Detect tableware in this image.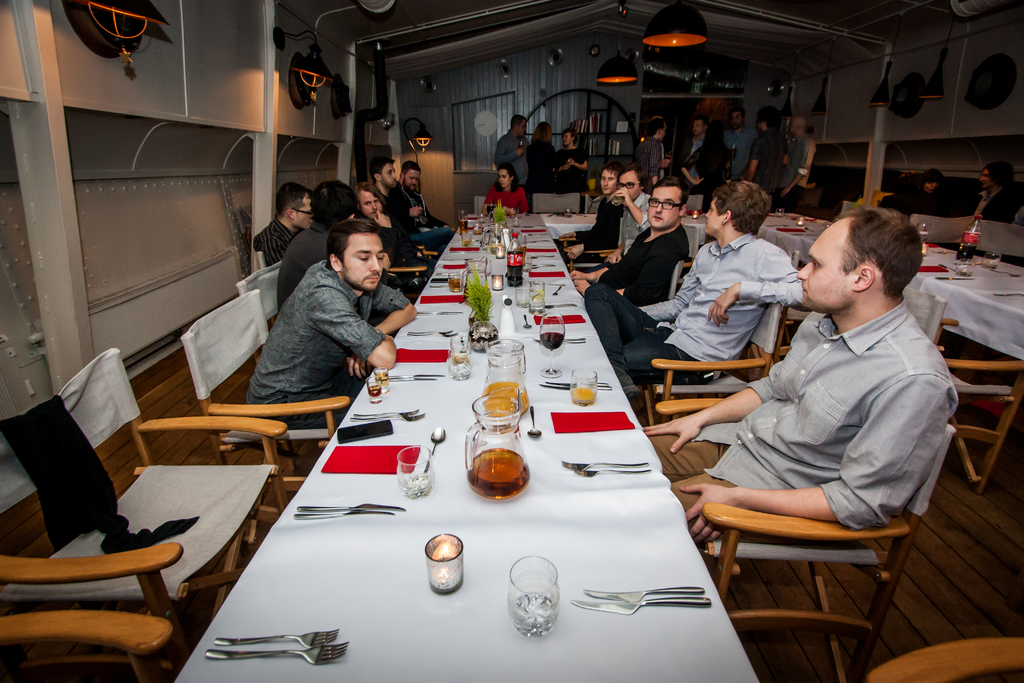
Detection: <bbox>394, 443, 440, 497</bbox>.
